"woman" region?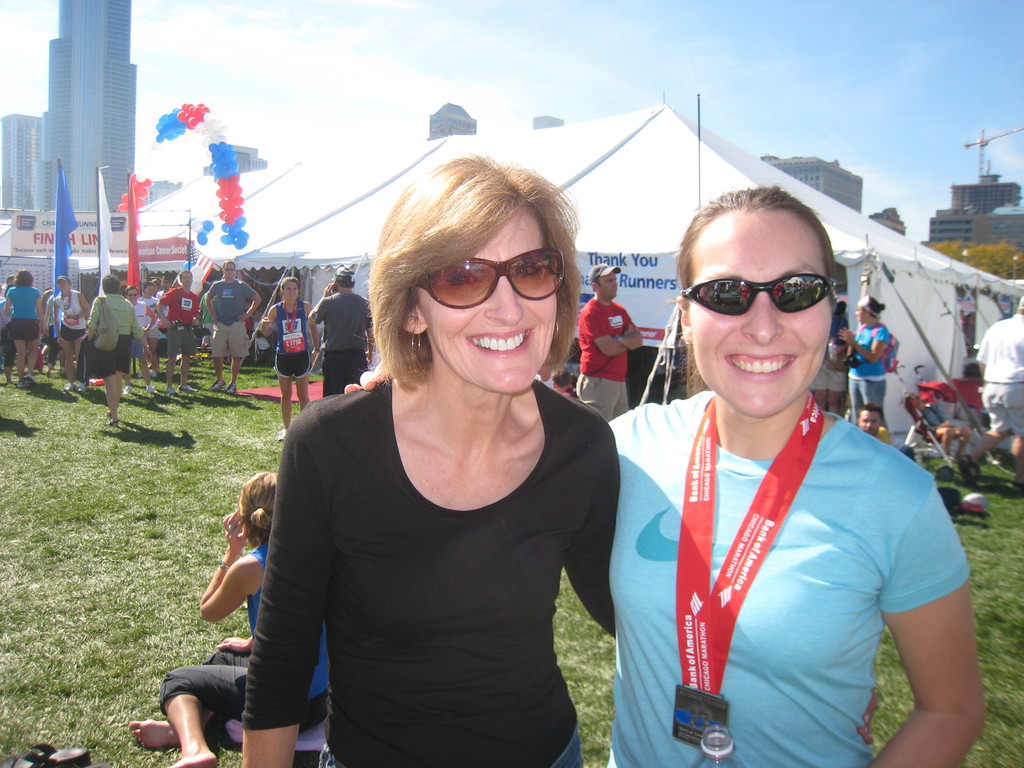
Rect(42, 266, 93, 396)
